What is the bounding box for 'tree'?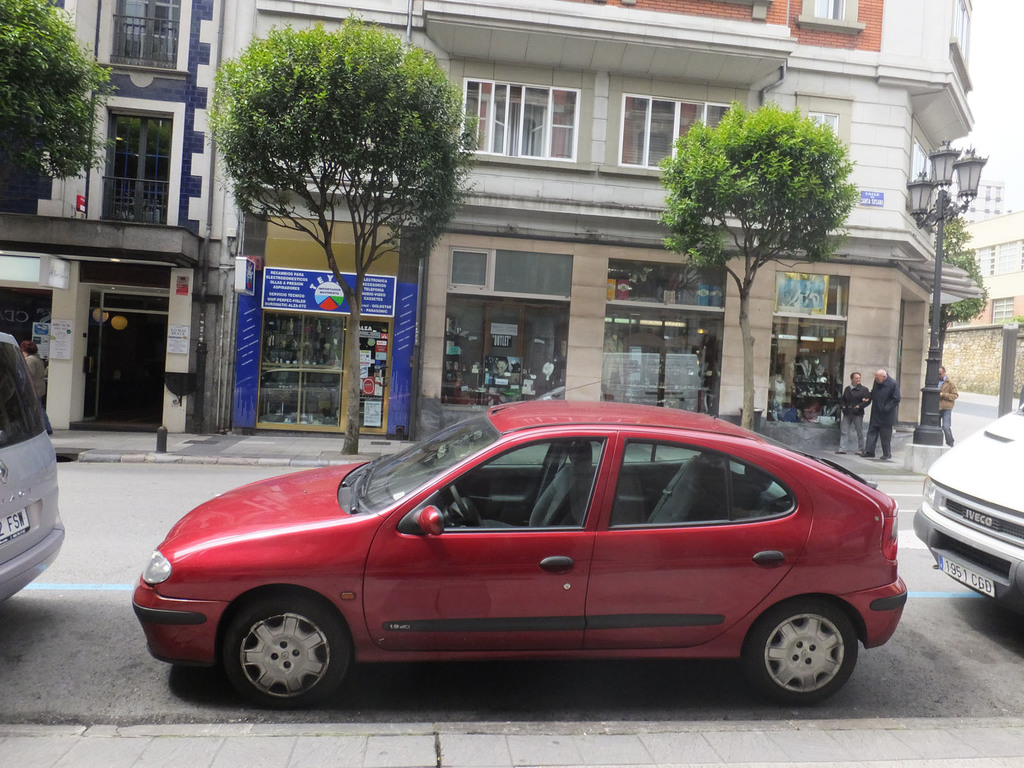
661/104/860/437.
